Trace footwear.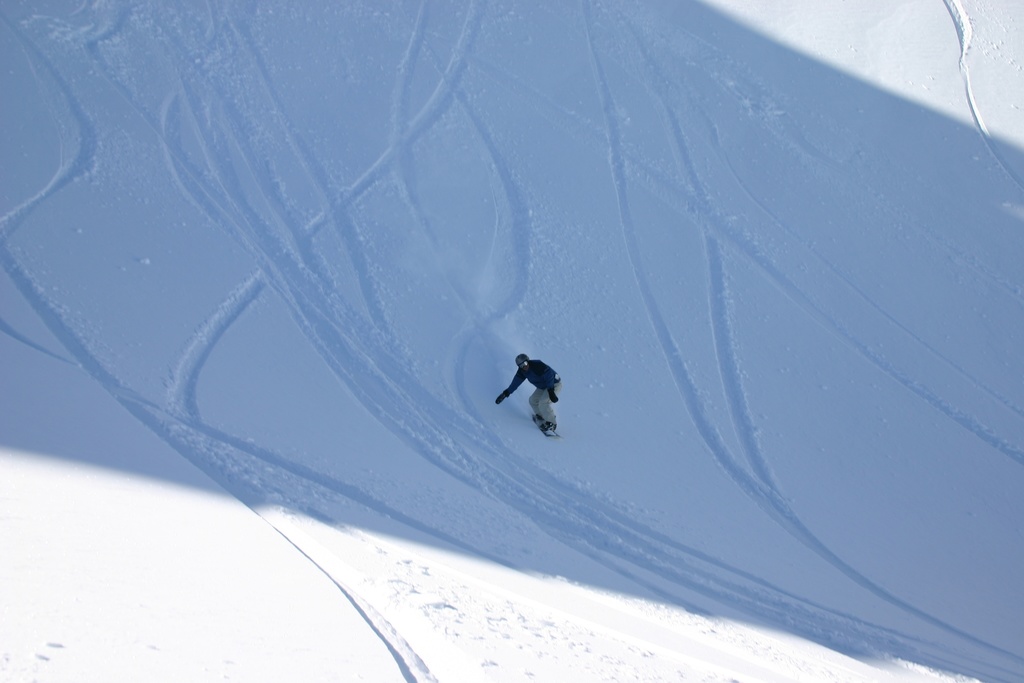
Traced to (x1=535, y1=413, x2=546, y2=422).
